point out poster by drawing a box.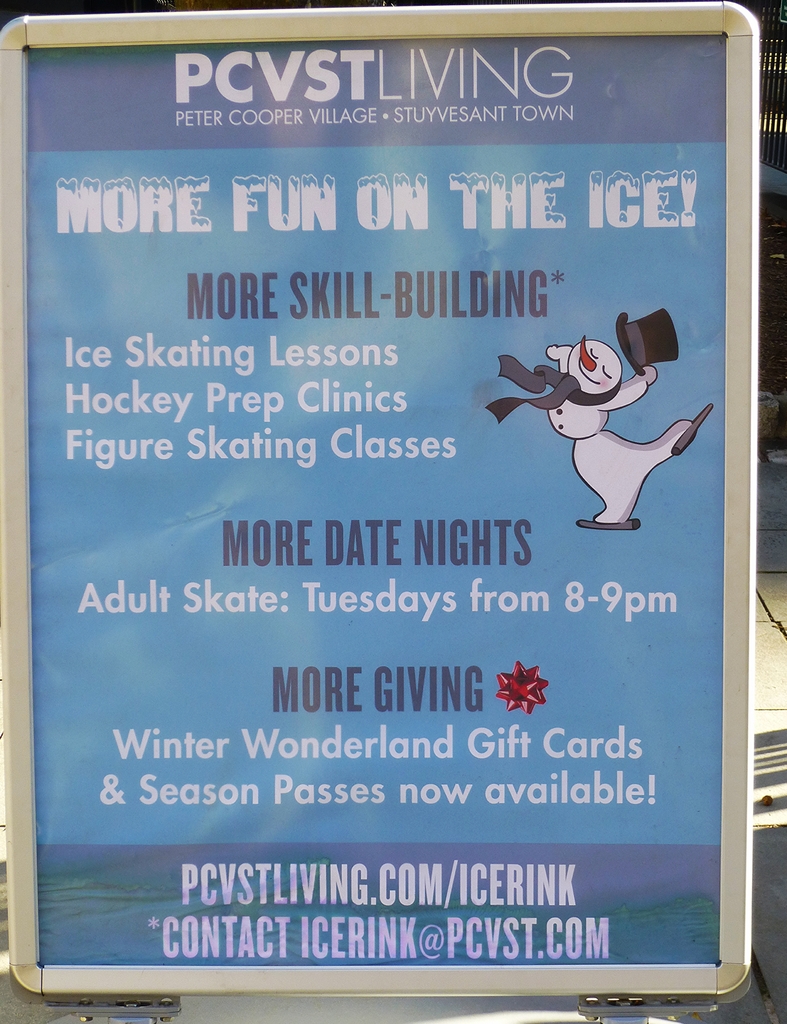
l=33, t=29, r=720, b=966.
